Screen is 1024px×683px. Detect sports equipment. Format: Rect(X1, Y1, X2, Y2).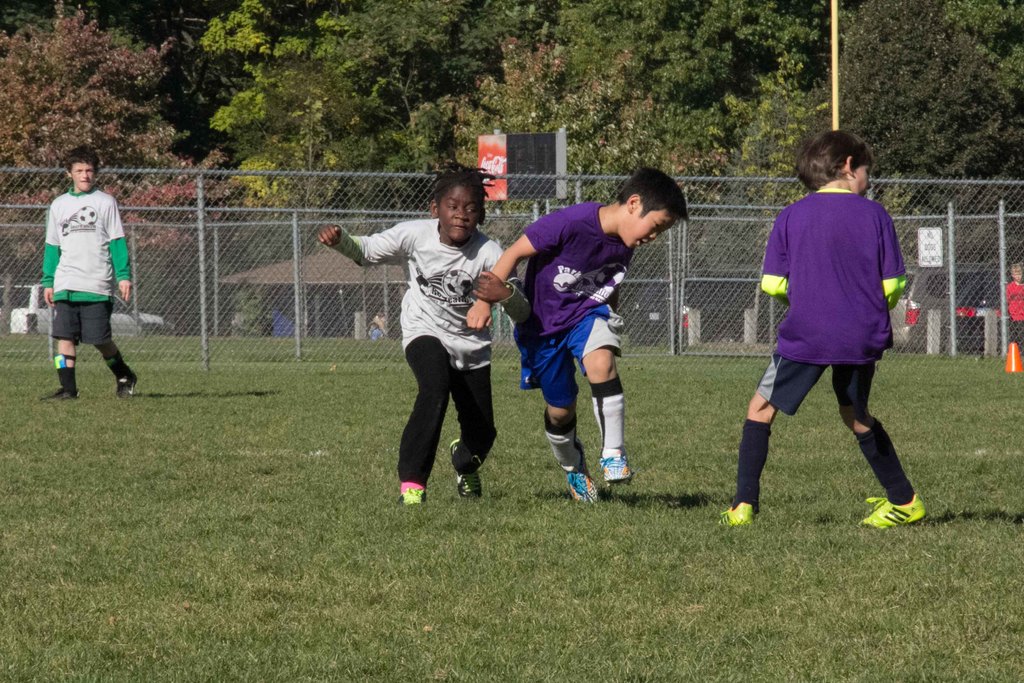
Rect(599, 452, 632, 483).
